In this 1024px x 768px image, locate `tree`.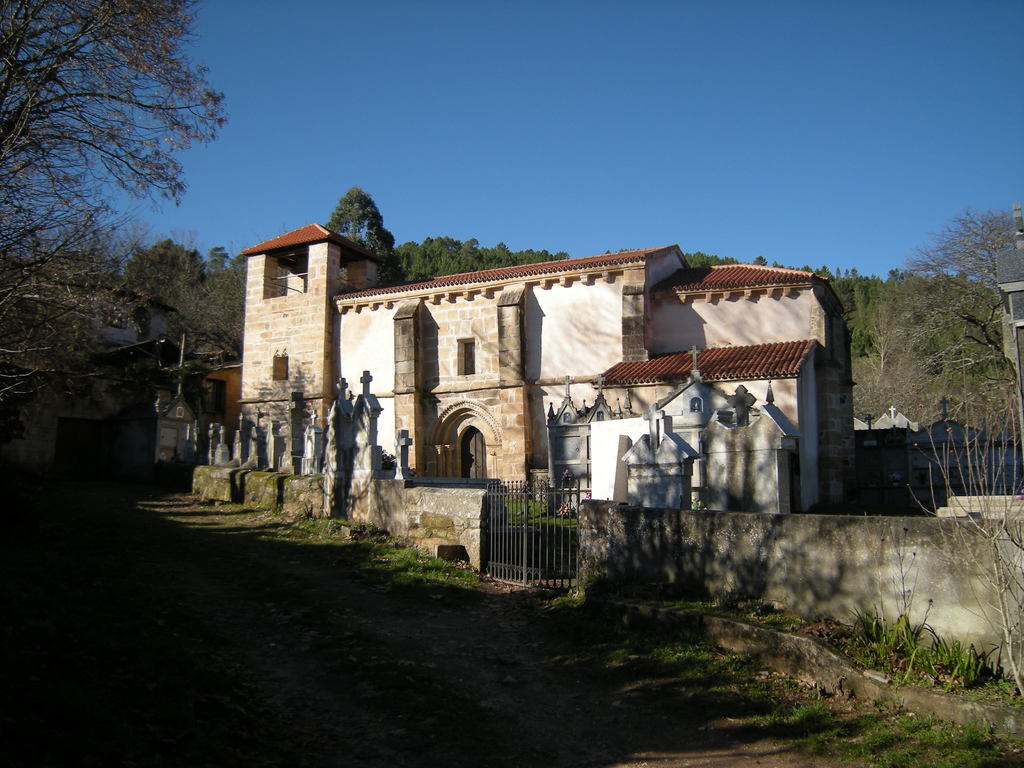
Bounding box: (left=24, top=18, right=246, bottom=462).
